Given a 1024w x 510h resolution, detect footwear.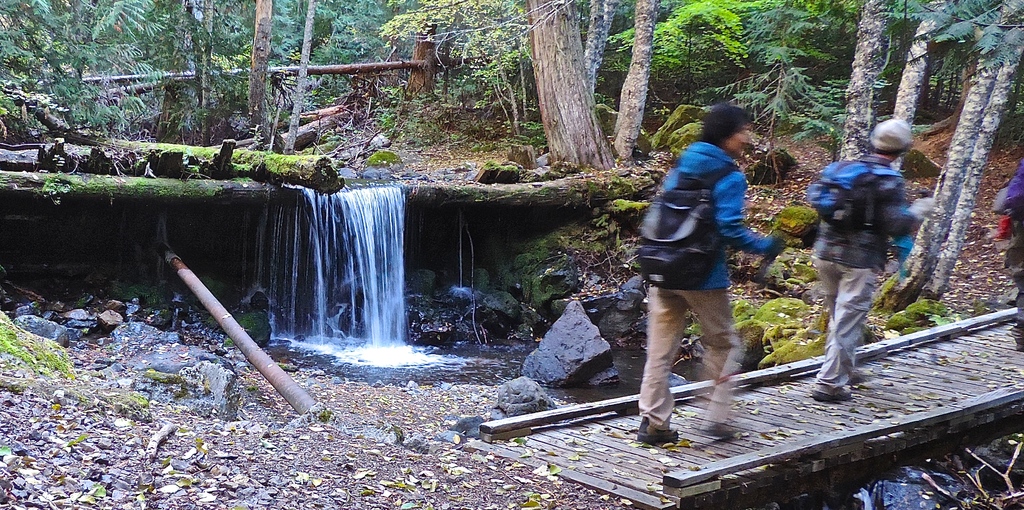
box(696, 425, 739, 438).
